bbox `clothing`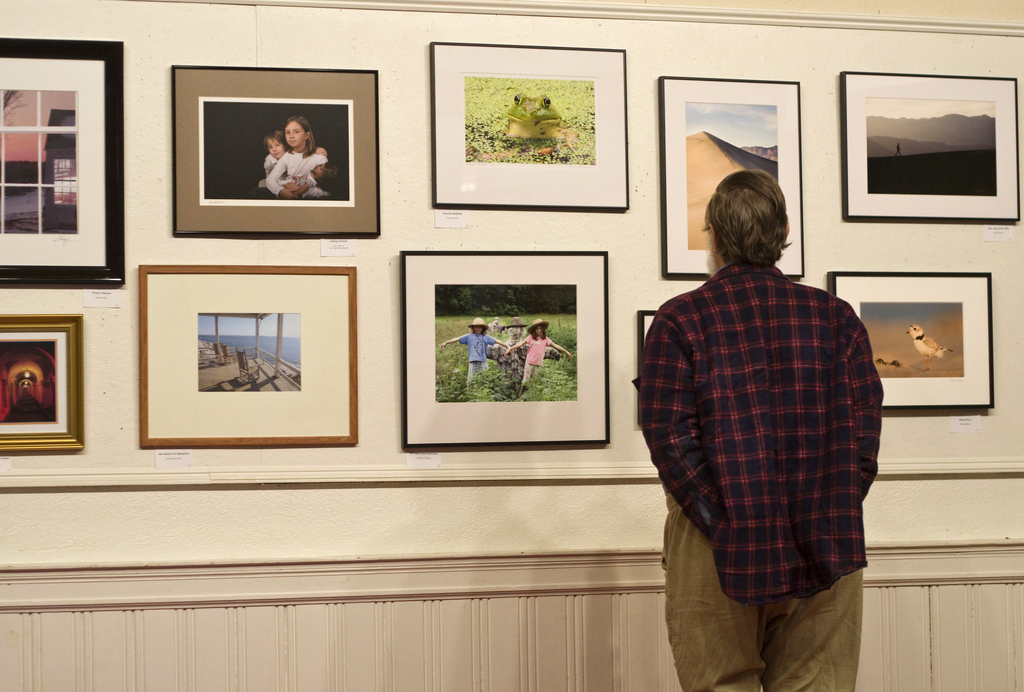
270, 144, 325, 199
